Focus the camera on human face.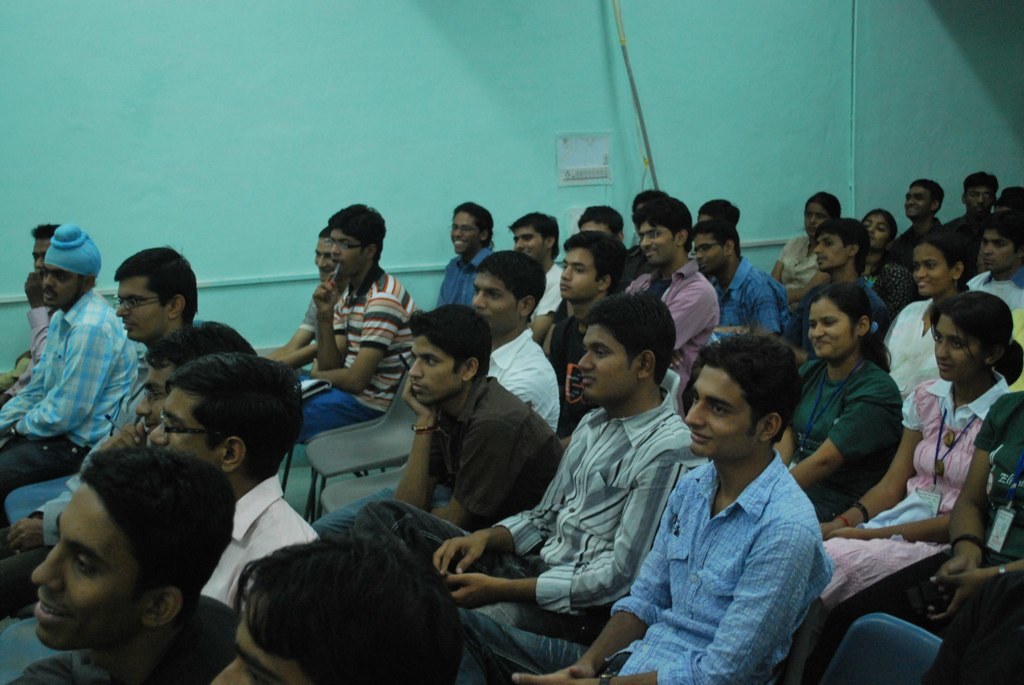
Focus region: (42, 265, 78, 305).
